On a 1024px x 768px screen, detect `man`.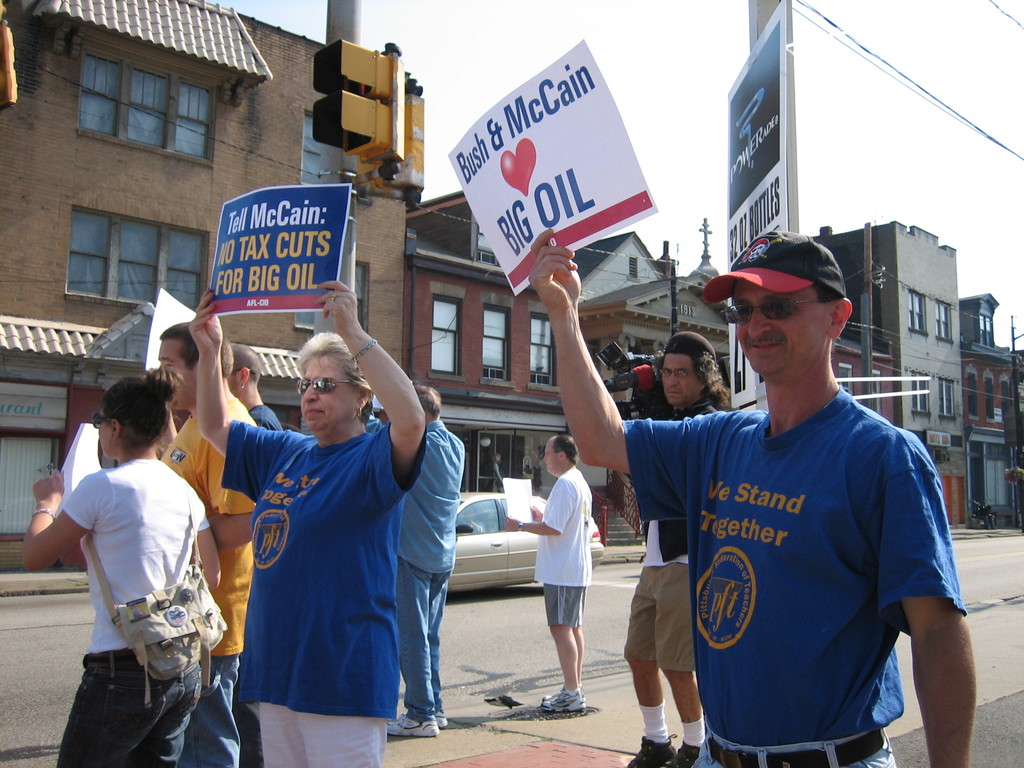
502:436:591:712.
